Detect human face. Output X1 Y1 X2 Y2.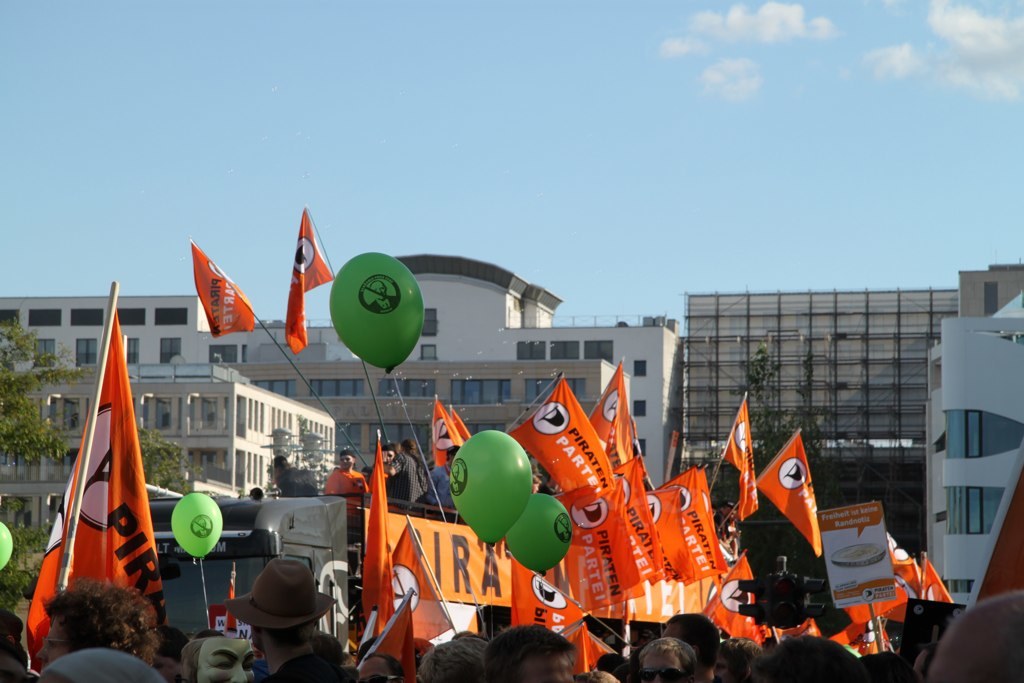
195 638 252 682.
